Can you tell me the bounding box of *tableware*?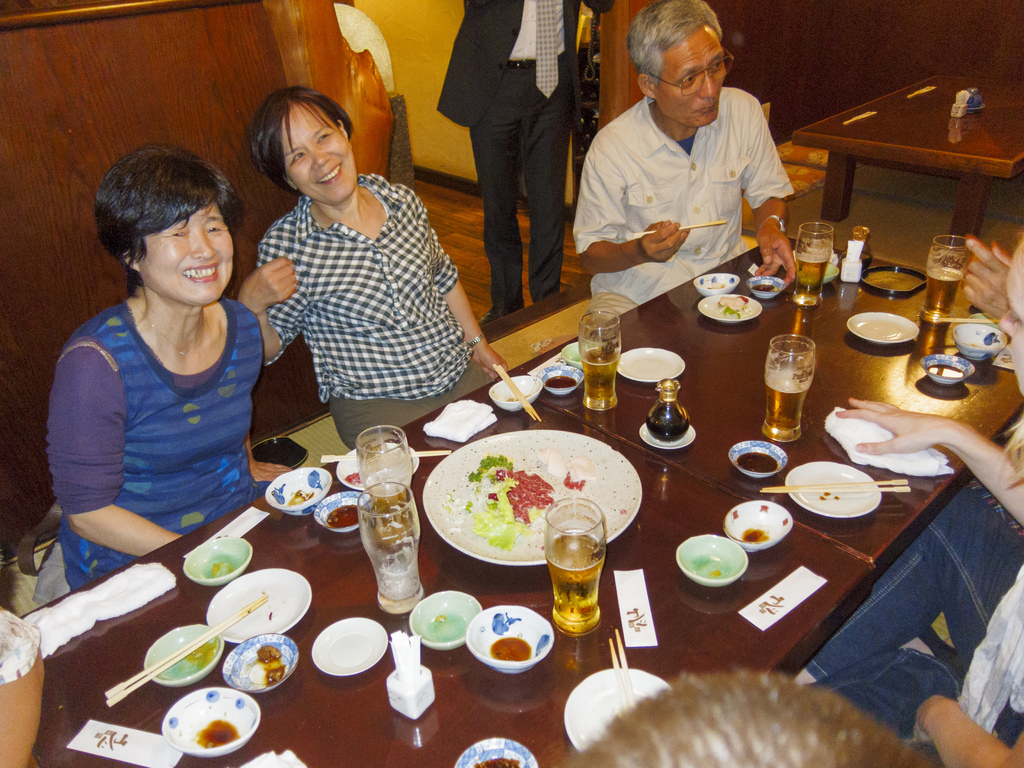
bbox=[789, 221, 833, 304].
